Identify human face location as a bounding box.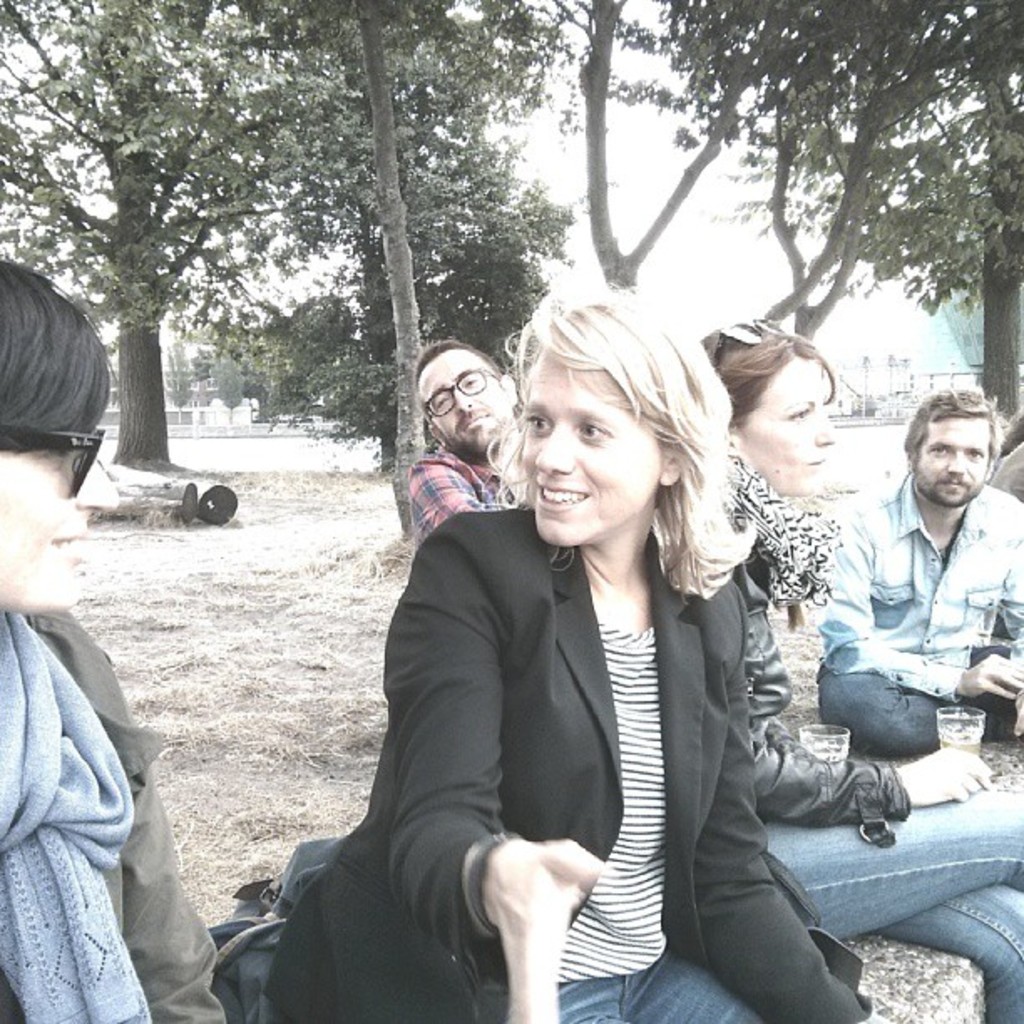
rect(735, 358, 838, 497).
